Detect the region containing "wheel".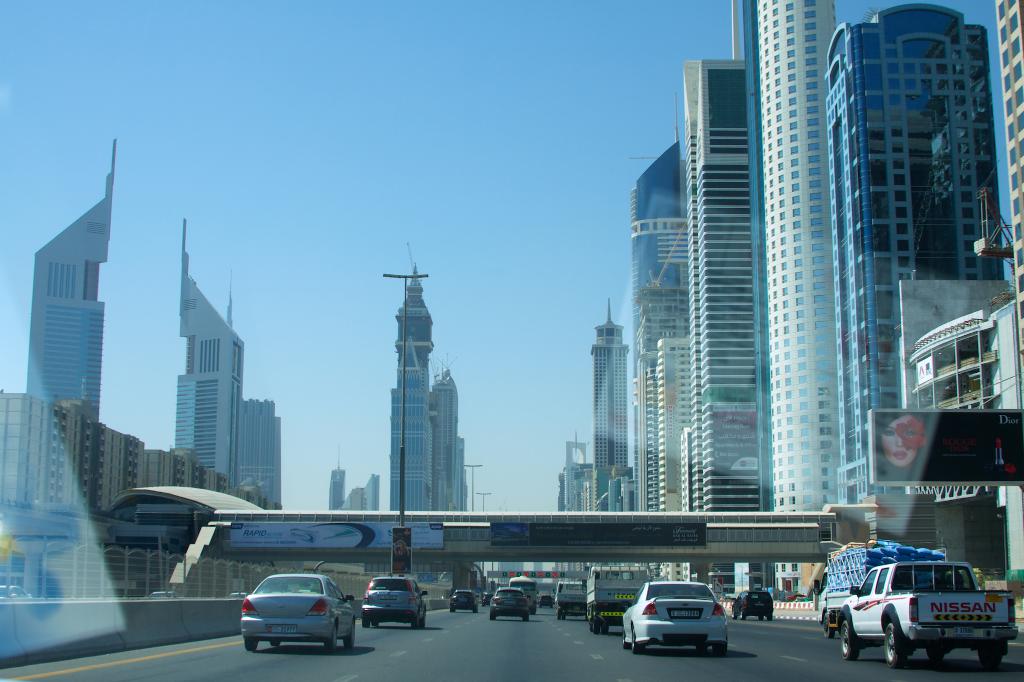
Rect(822, 615, 834, 638).
